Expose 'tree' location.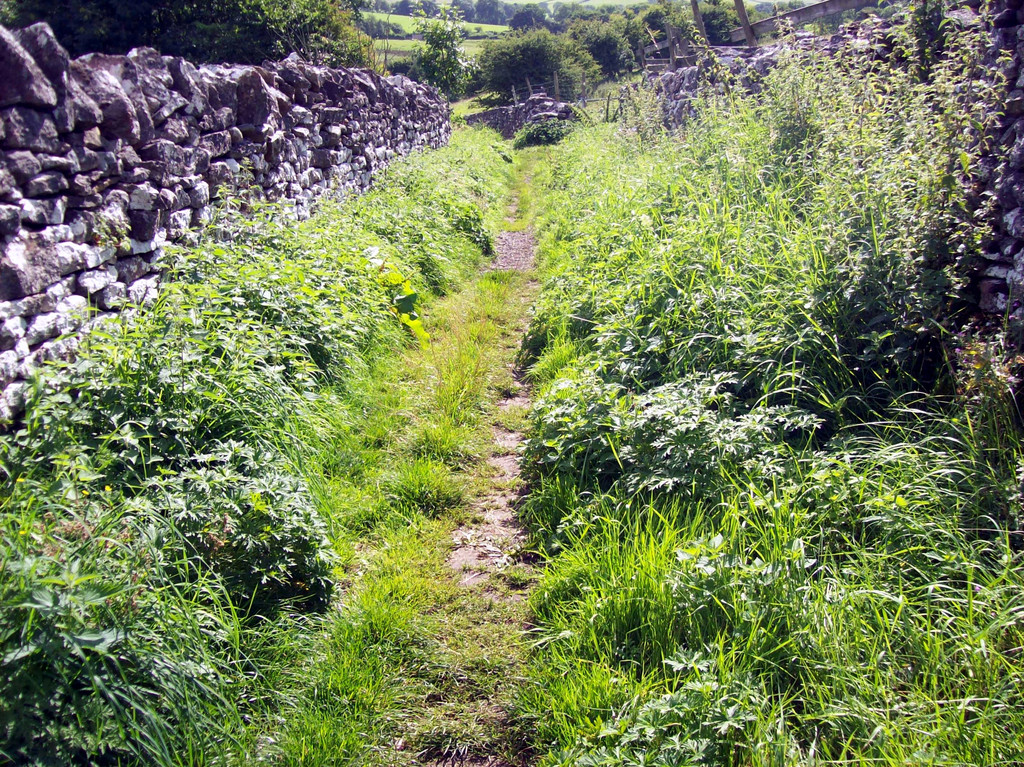
Exposed at 507 6 550 34.
